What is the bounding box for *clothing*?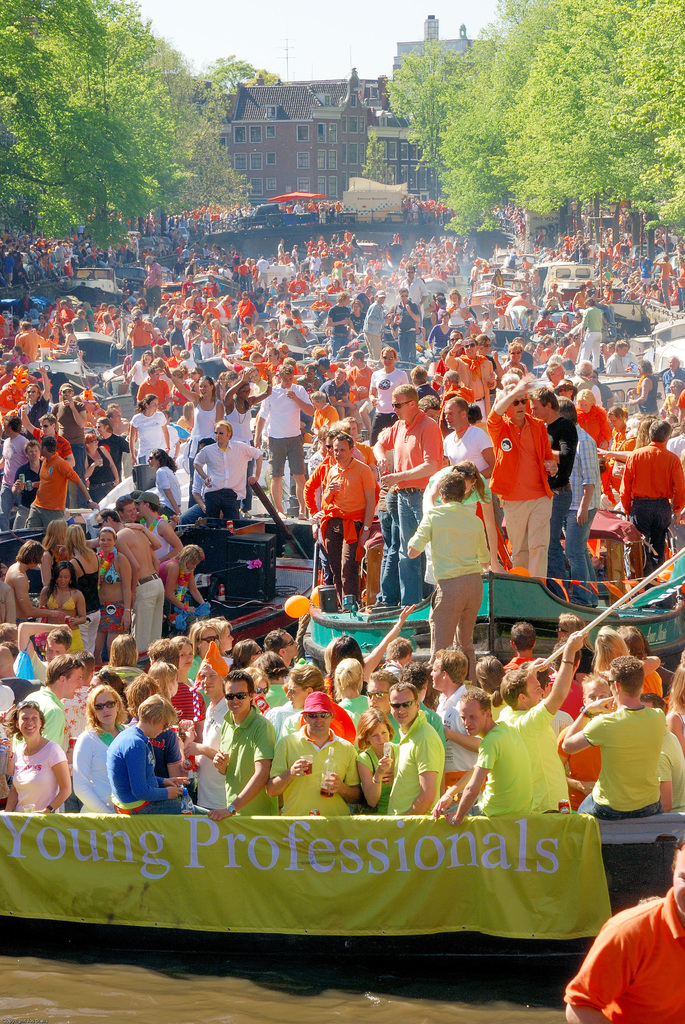
crop(315, 456, 377, 610).
